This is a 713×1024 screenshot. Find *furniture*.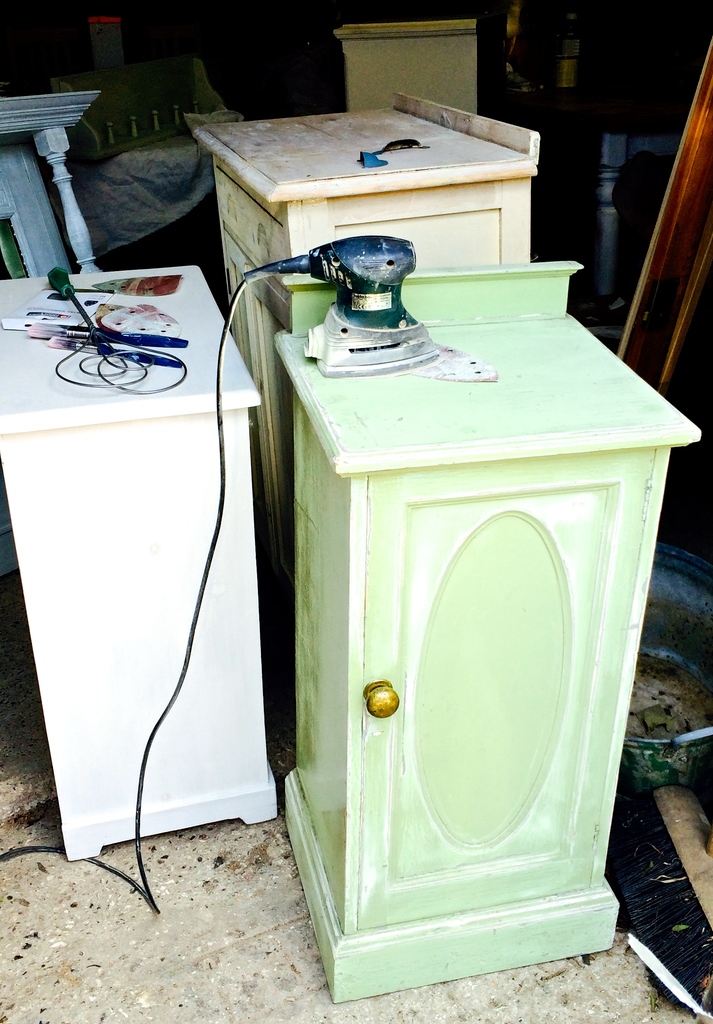
Bounding box: 0/88/100/278.
